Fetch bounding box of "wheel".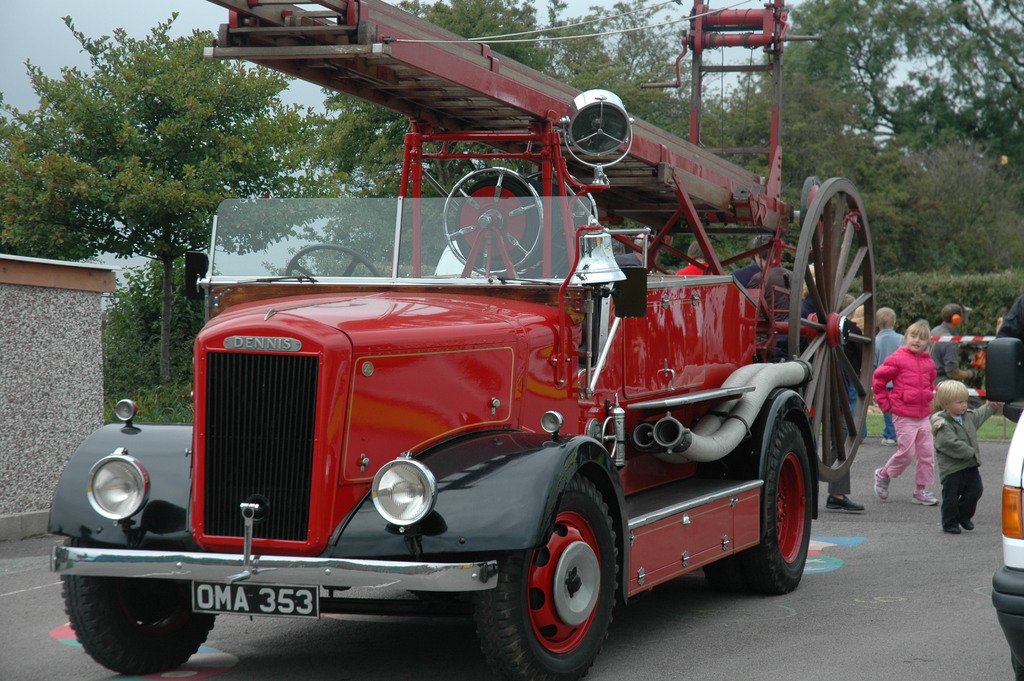
Bbox: Rect(287, 245, 380, 279).
